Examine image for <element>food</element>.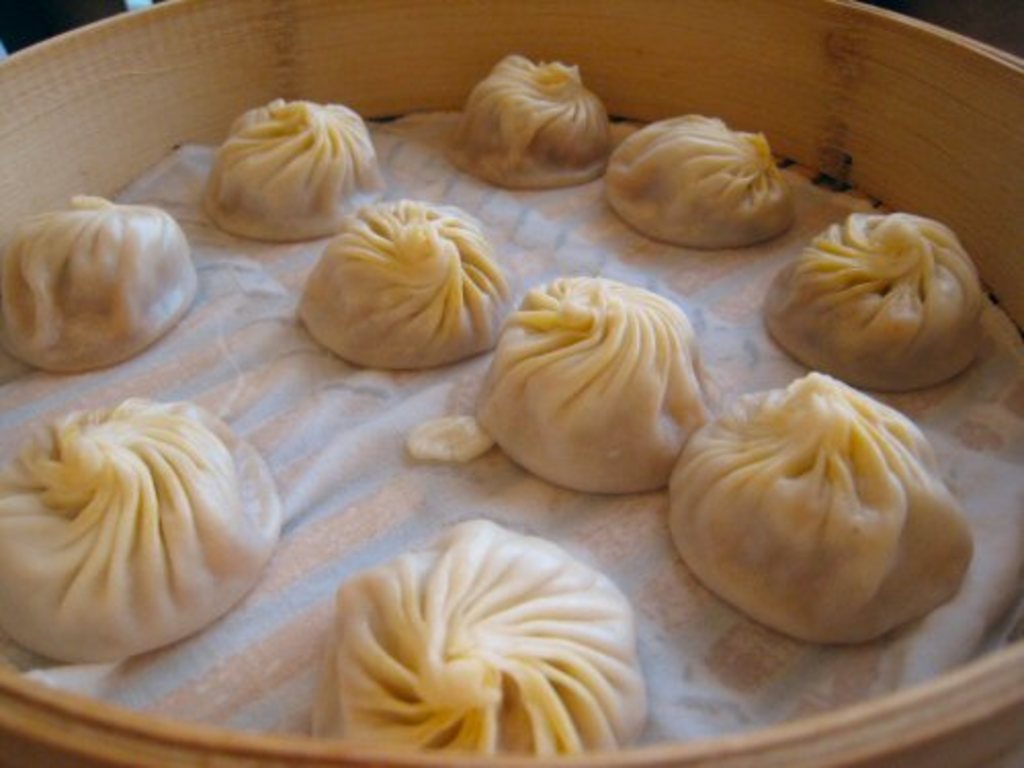
Examination result: (438, 45, 612, 184).
